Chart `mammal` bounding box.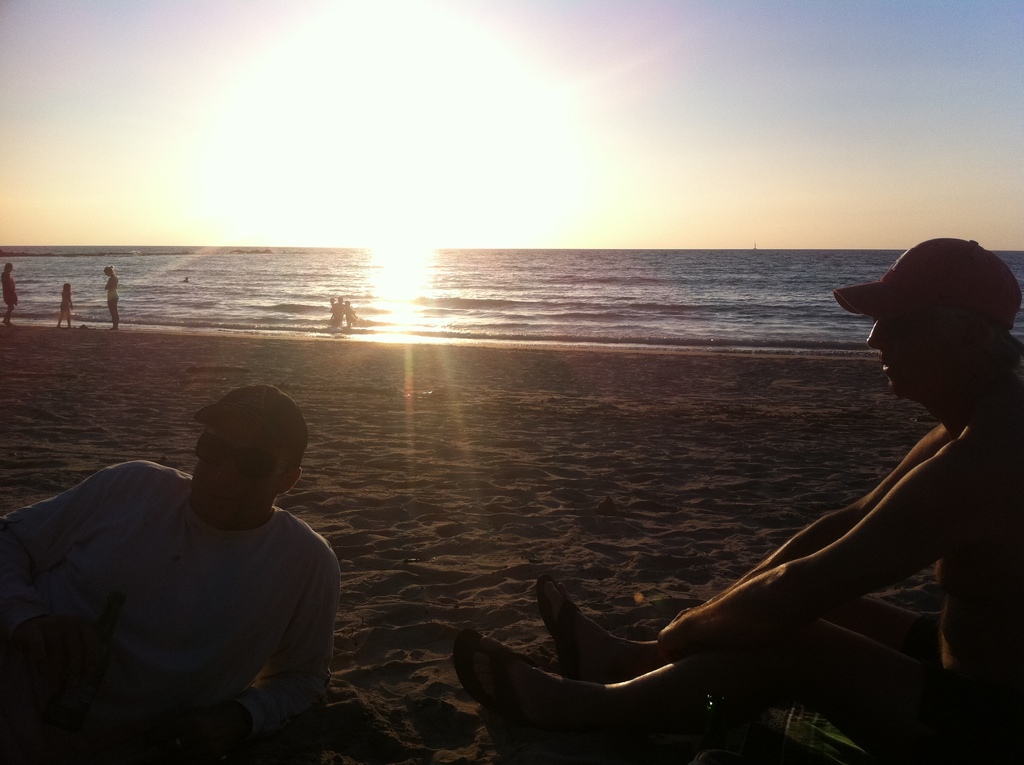
Charted: BBox(331, 292, 342, 329).
